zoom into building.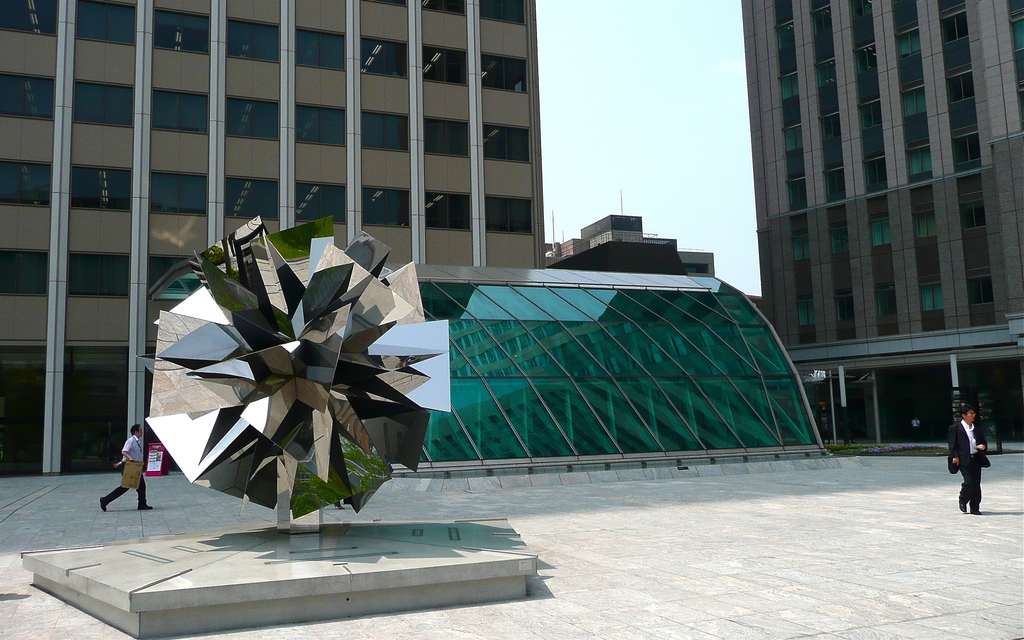
Zoom target: (x1=0, y1=0, x2=552, y2=473).
